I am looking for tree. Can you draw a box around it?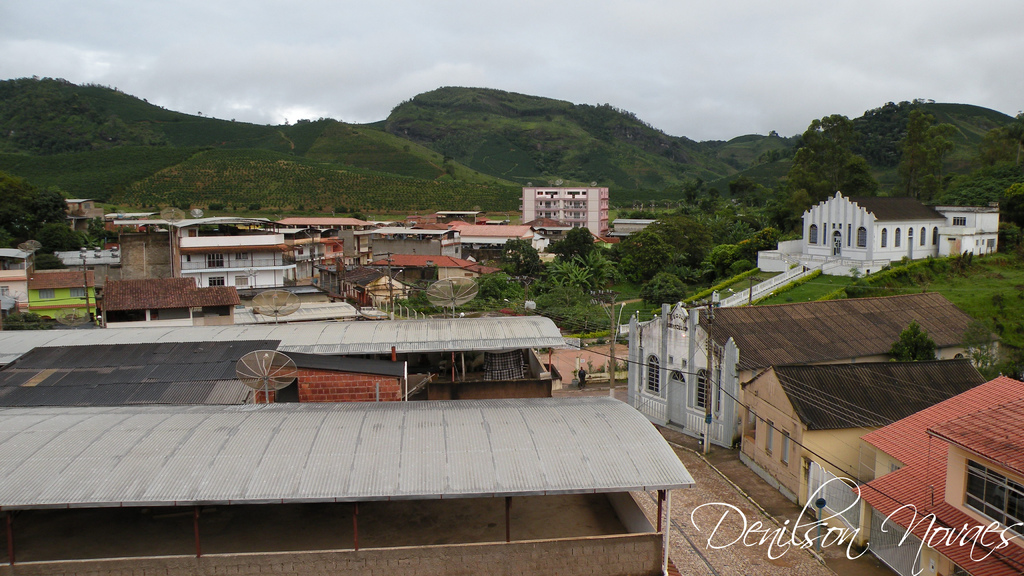
Sure, the bounding box is 141, 201, 145, 209.
